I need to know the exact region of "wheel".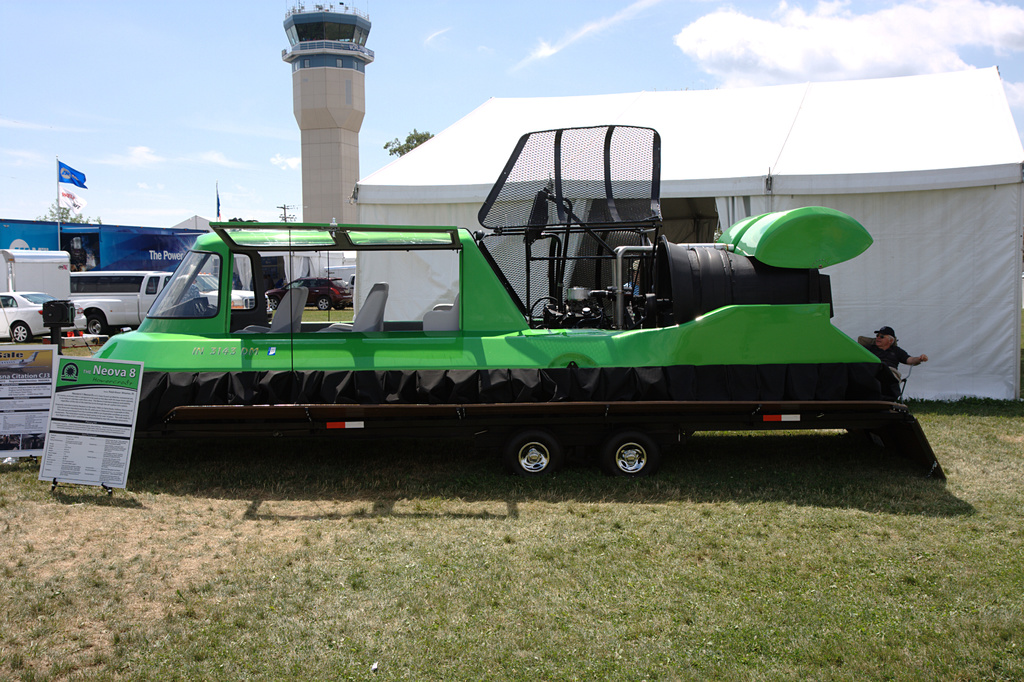
Region: [11,324,29,343].
